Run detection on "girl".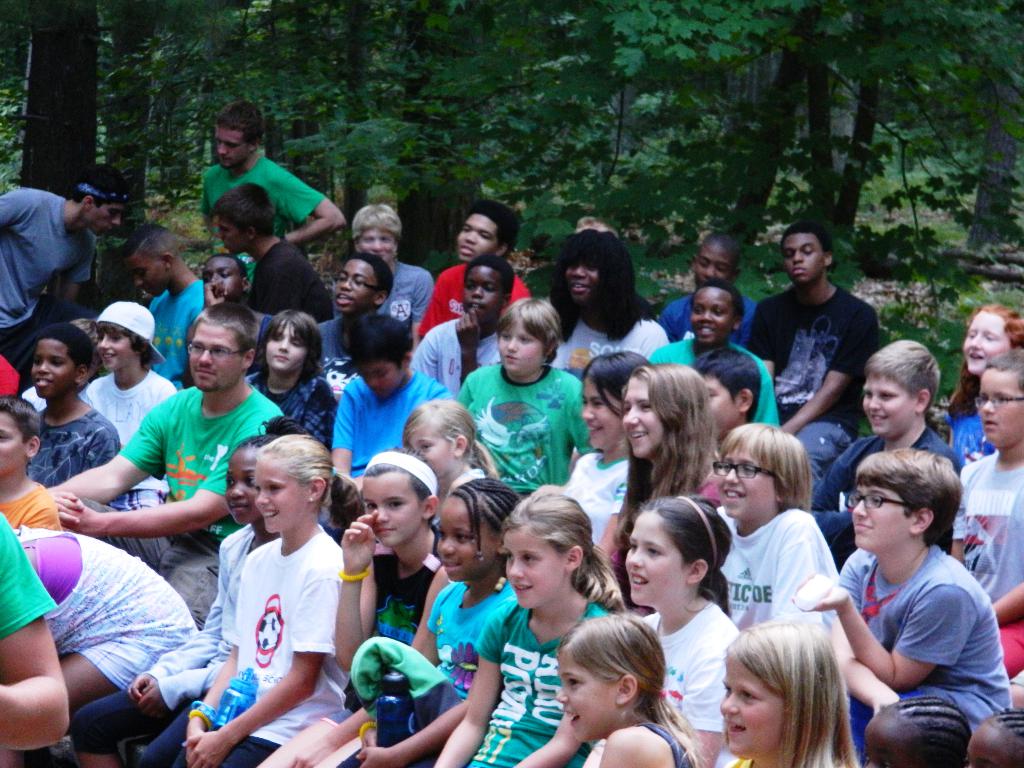
Result: detection(173, 433, 344, 767).
